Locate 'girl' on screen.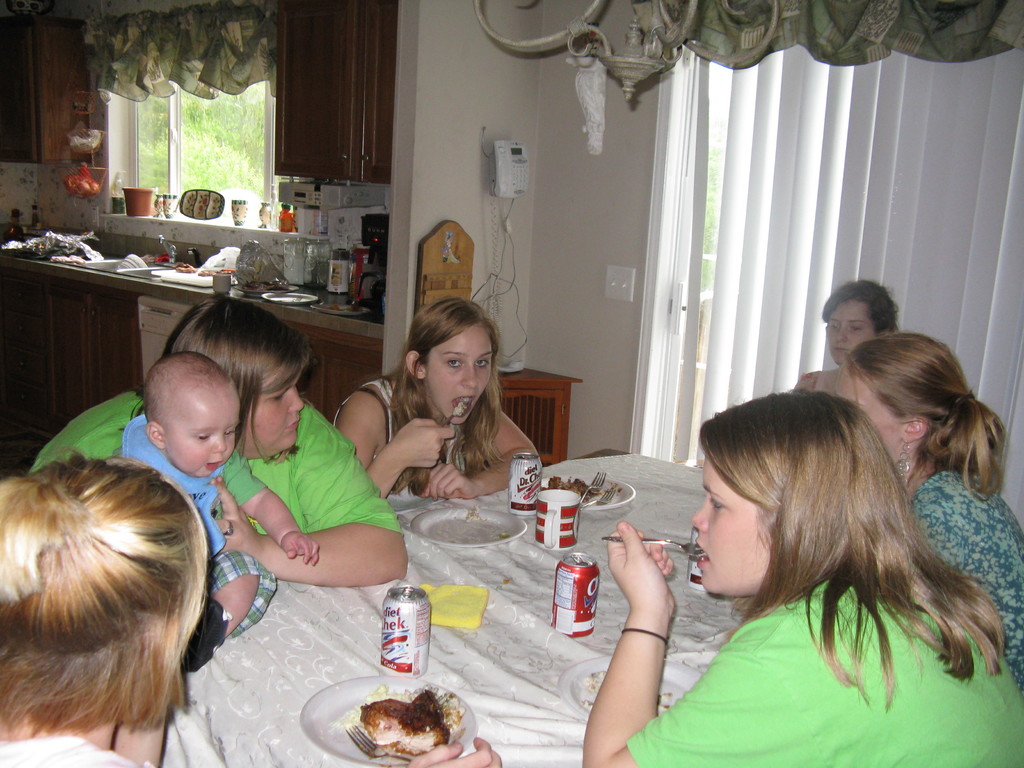
On screen at x1=583, y1=390, x2=1023, y2=767.
